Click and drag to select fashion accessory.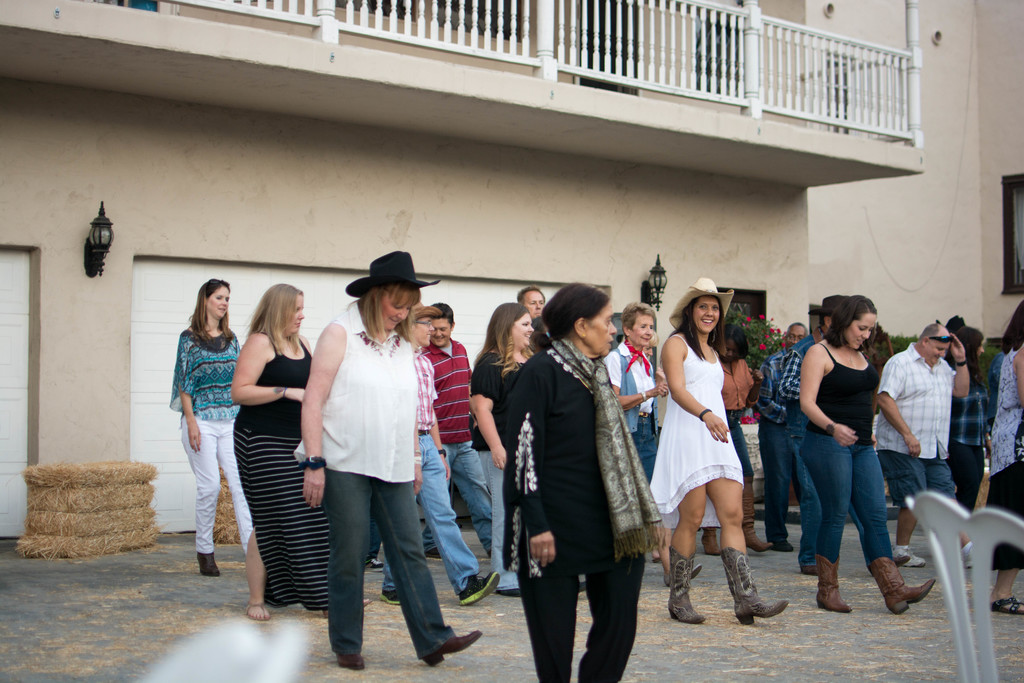
Selection: bbox(815, 552, 853, 612).
